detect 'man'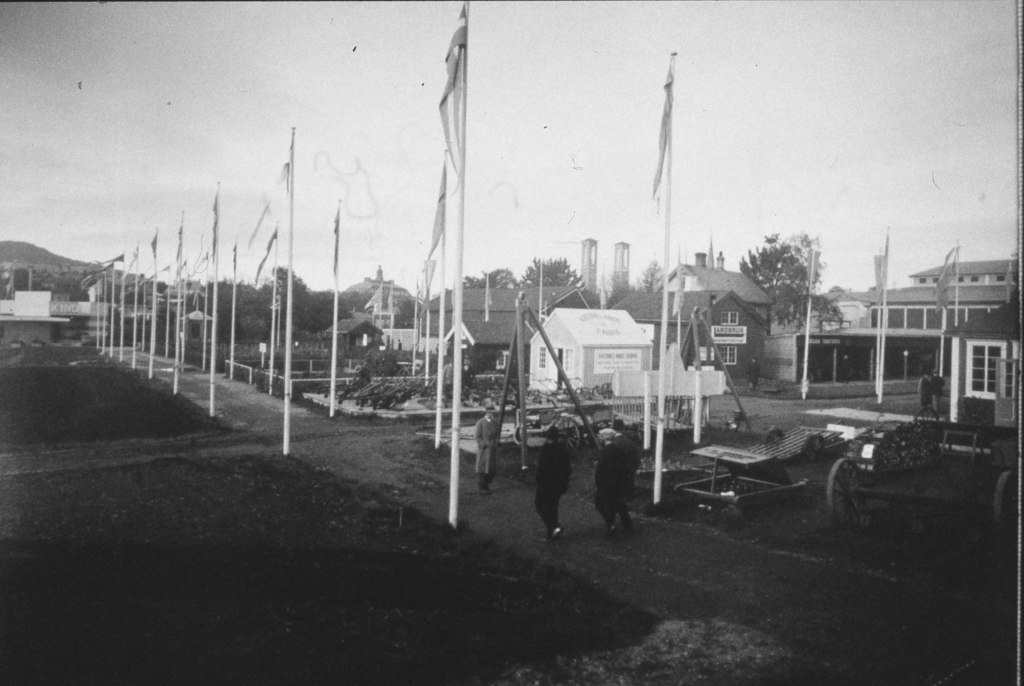
475 404 499 497
